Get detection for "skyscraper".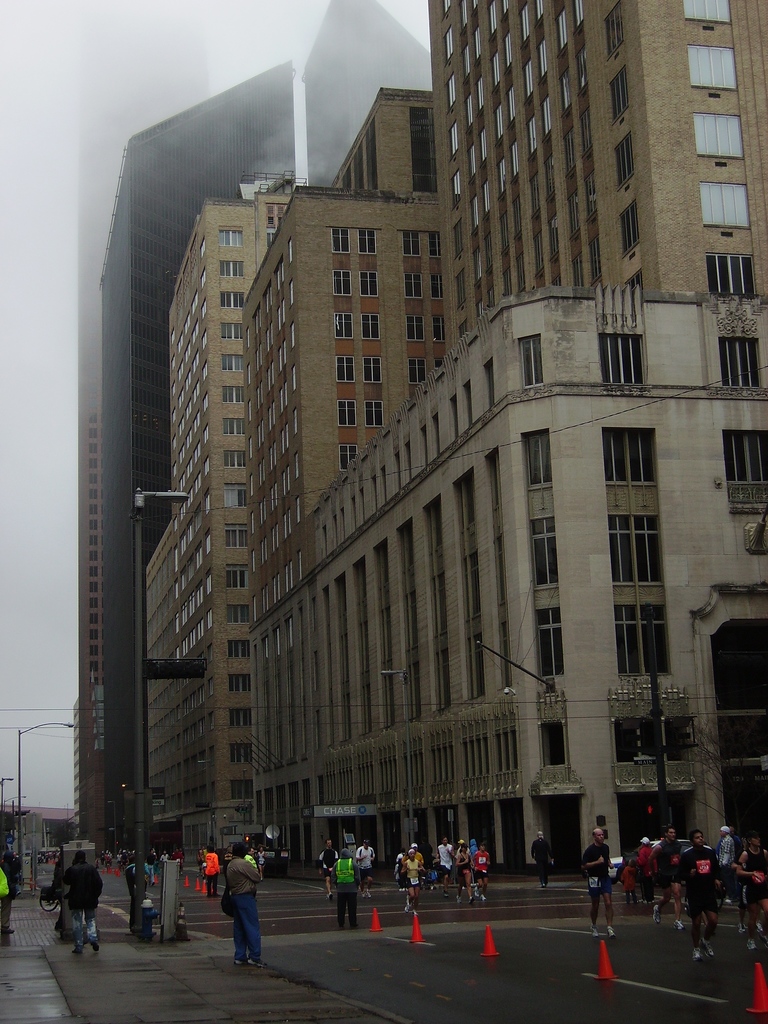
Detection: detection(444, 0, 767, 363).
